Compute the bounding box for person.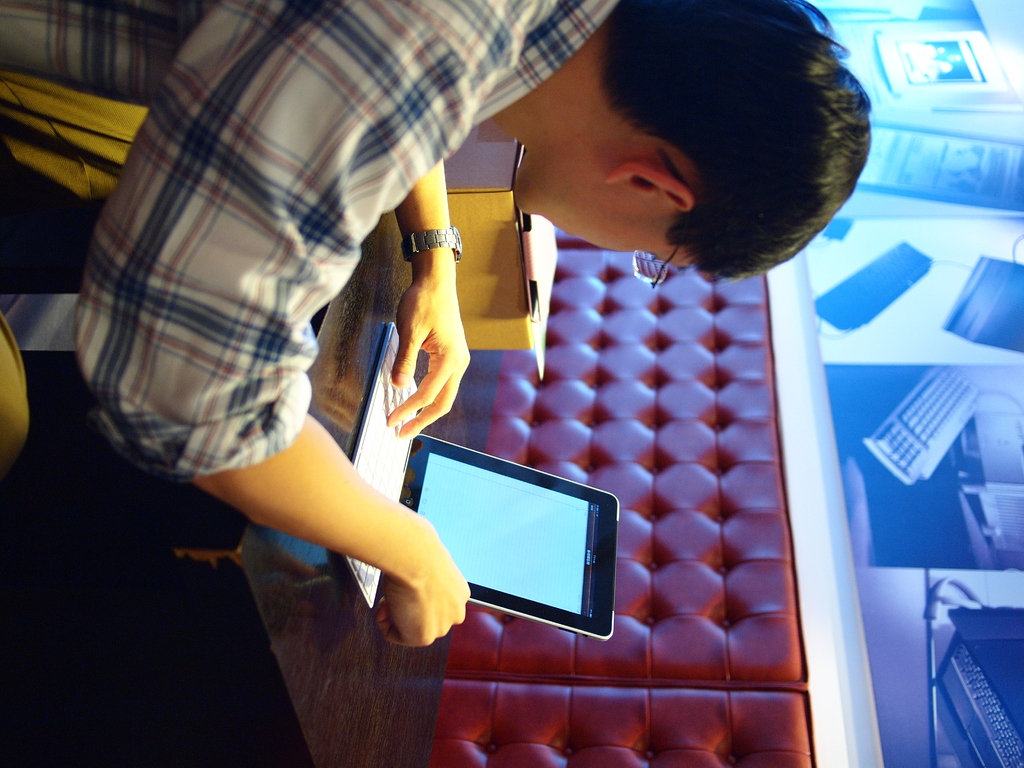
{"left": 0, "top": 0, "right": 871, "bottom": 648}.
